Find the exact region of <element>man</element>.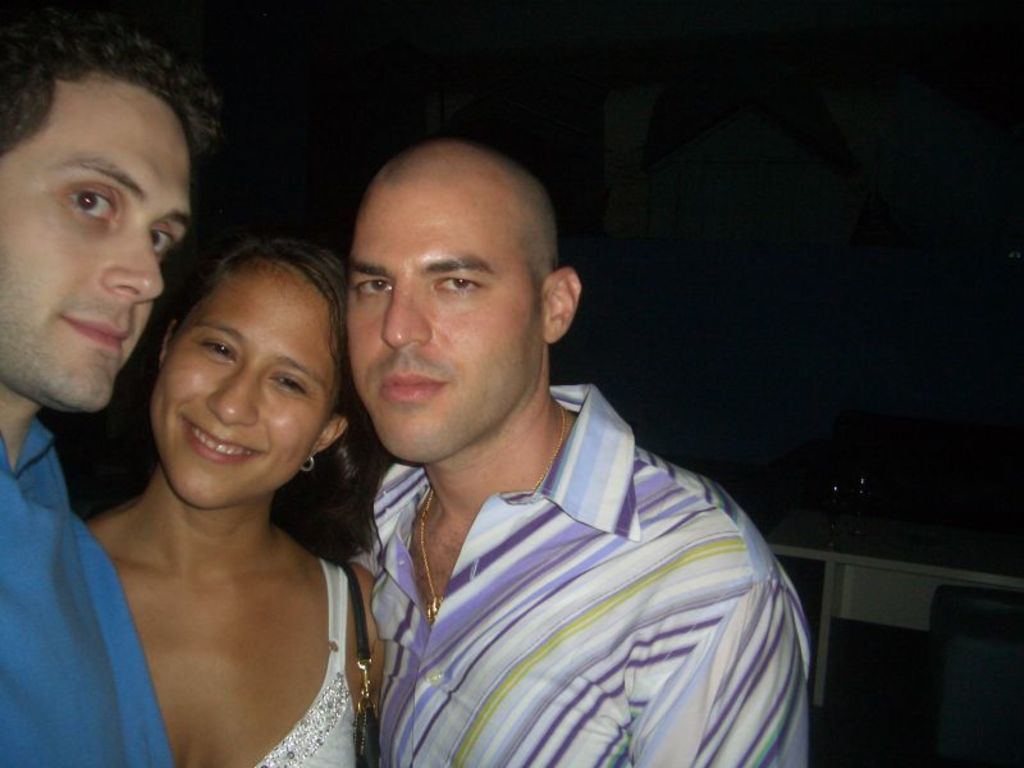
Exact region: {"x1": 0, "y1": 0, "x2": 230, "y2": 767}.
